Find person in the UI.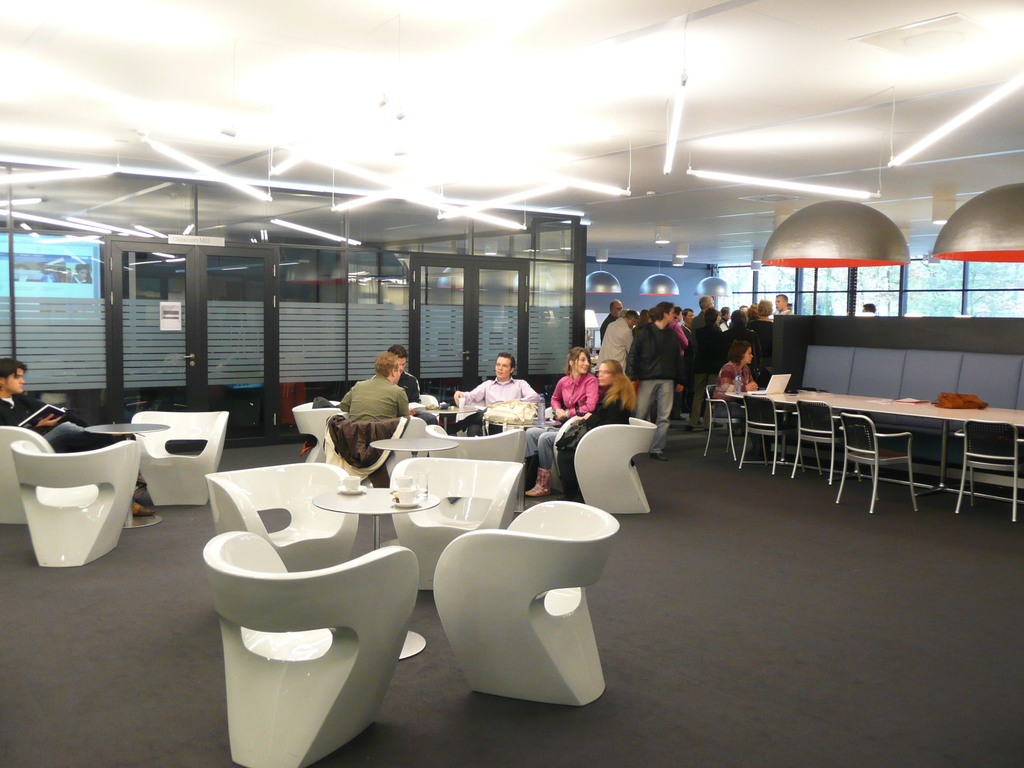
UI element at crop(460, 358, 532, 452).
